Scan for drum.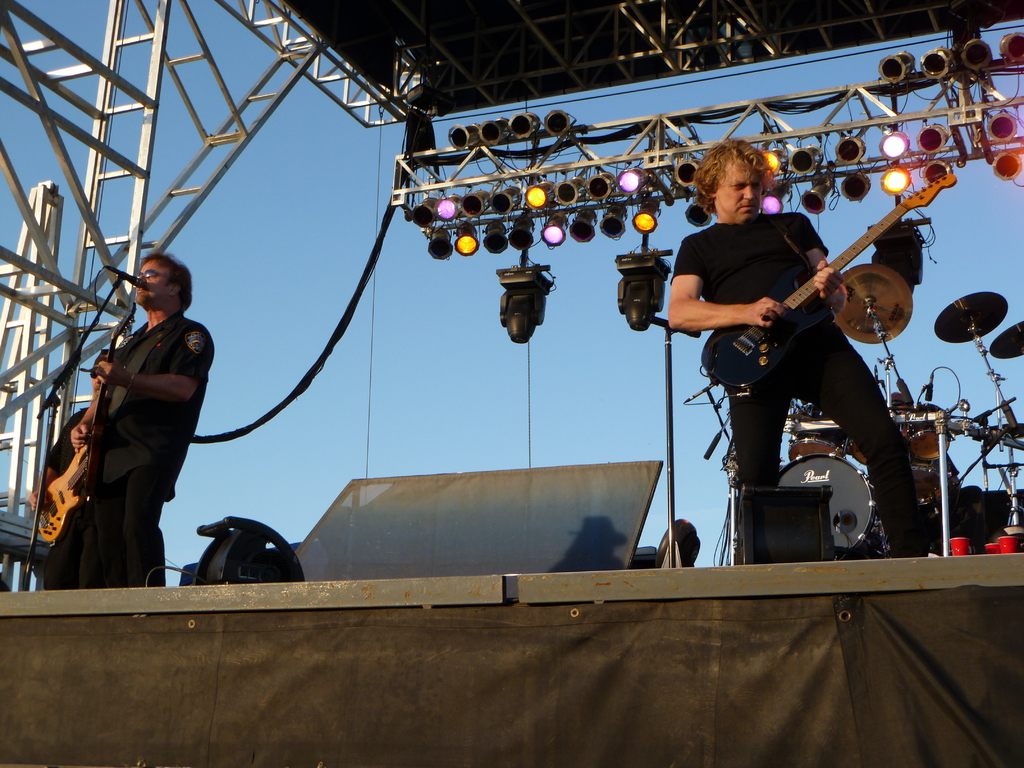
Scan result: [left=773, top=452, right=890, bottom=559].
